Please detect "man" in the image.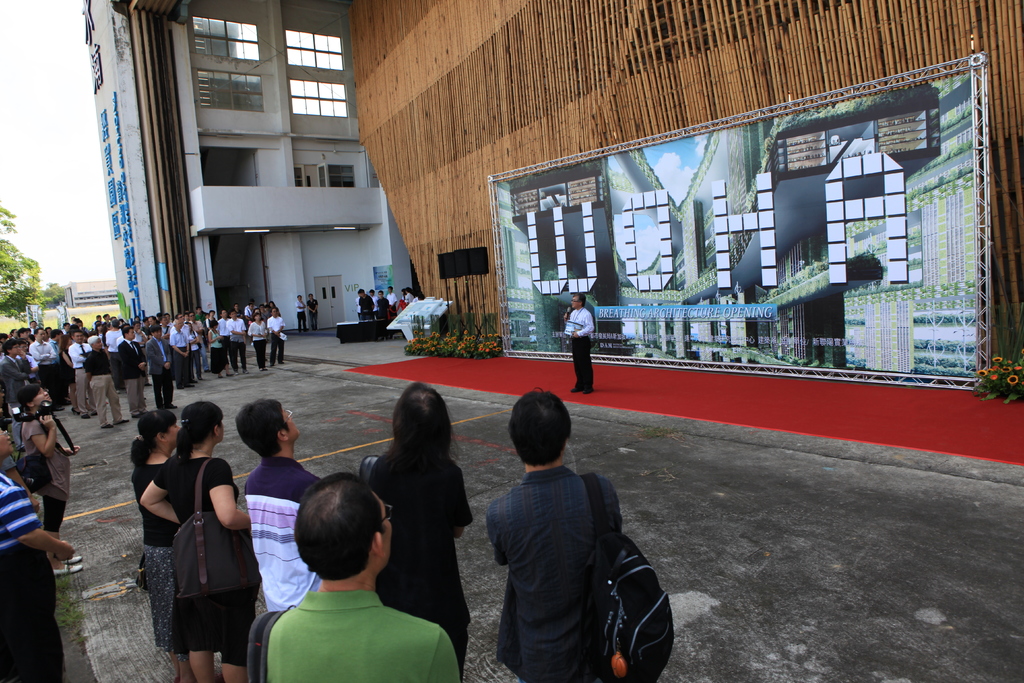
box=[305, 291, 320, 331].
